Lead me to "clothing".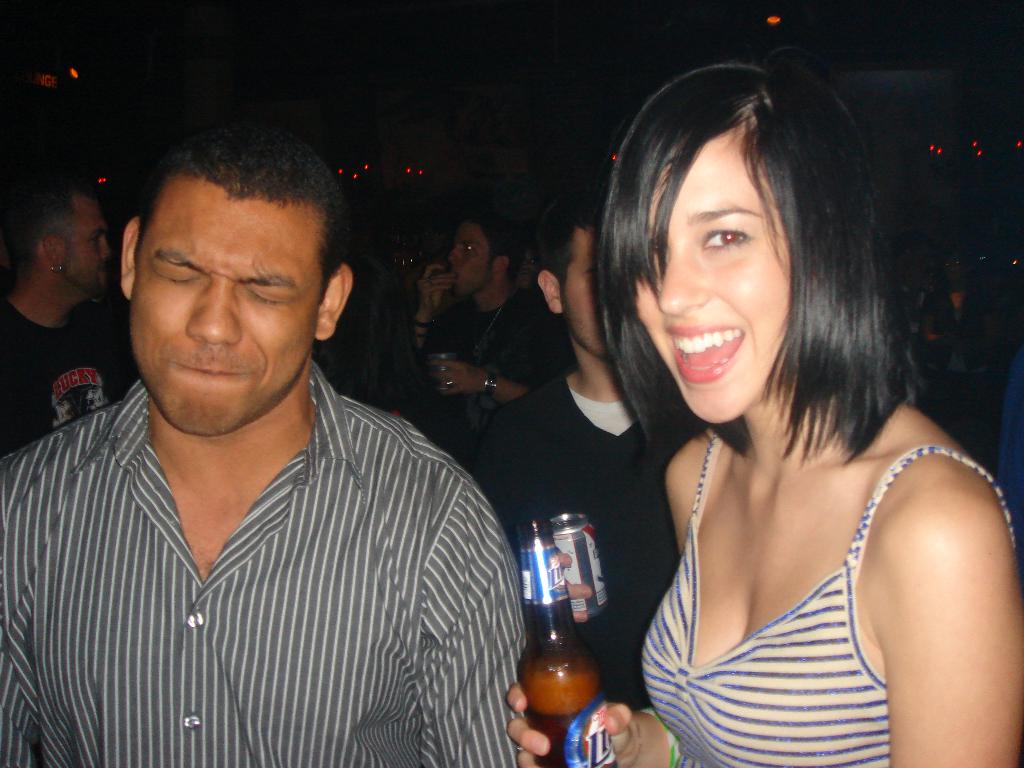
Lead to [x1=0, y1=291, x2=134, y2=447].
